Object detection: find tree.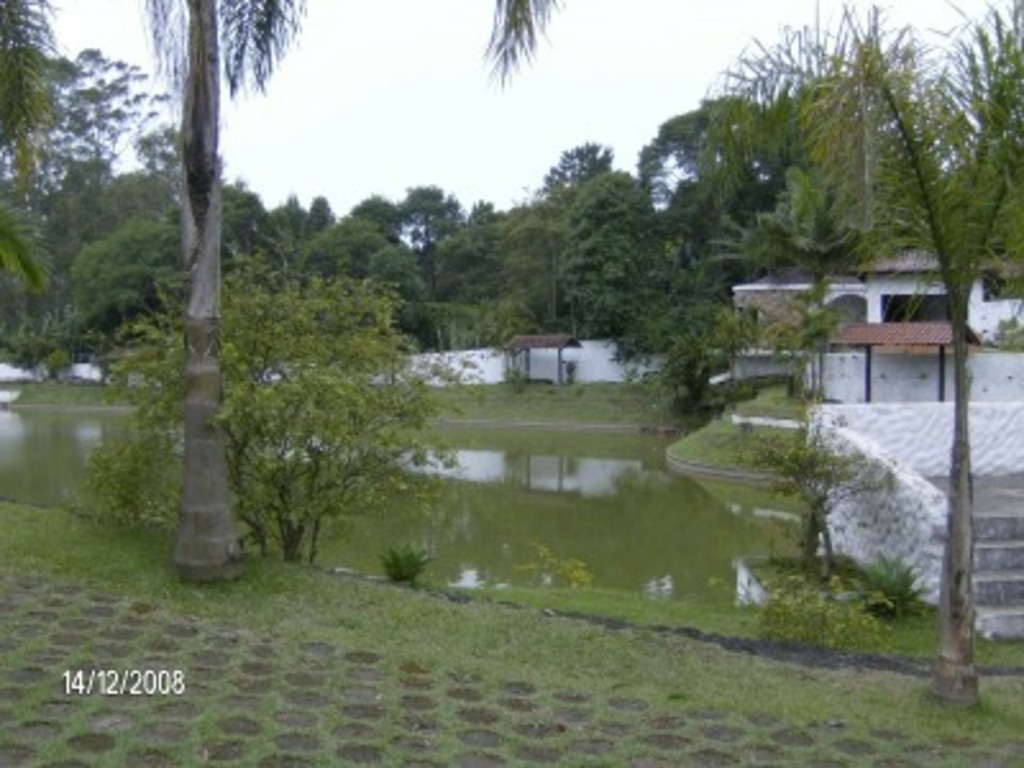
bbox(722, 5, 1021, 707).
